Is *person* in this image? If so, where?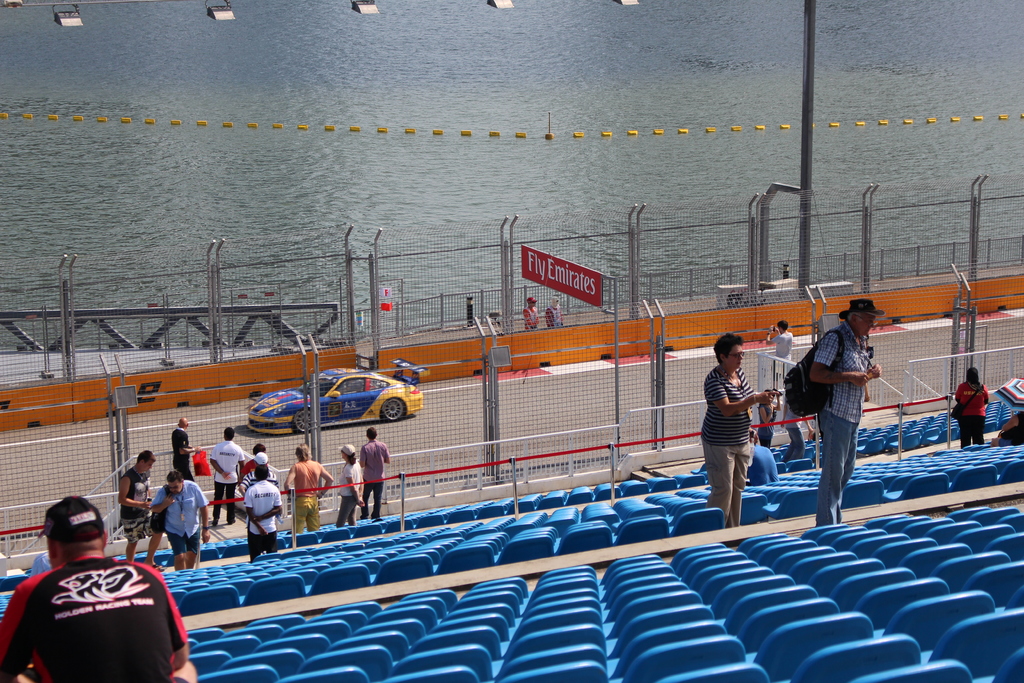
Yes, at locate(171, 415, 206, 480).
